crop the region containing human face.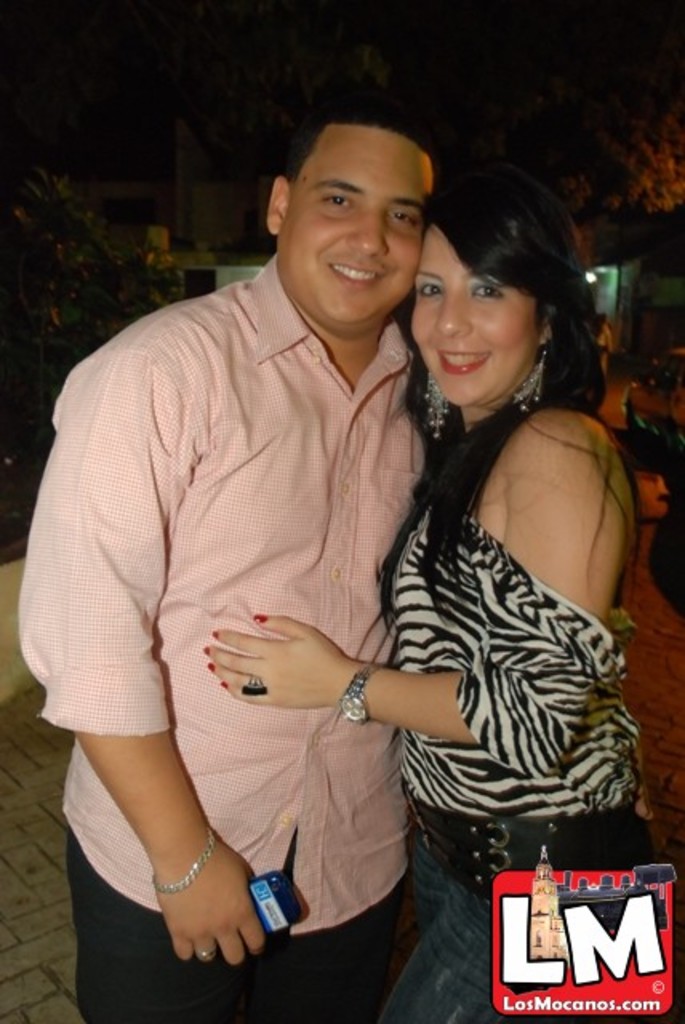
Crop region: rect(278, 125, 429, 330).
